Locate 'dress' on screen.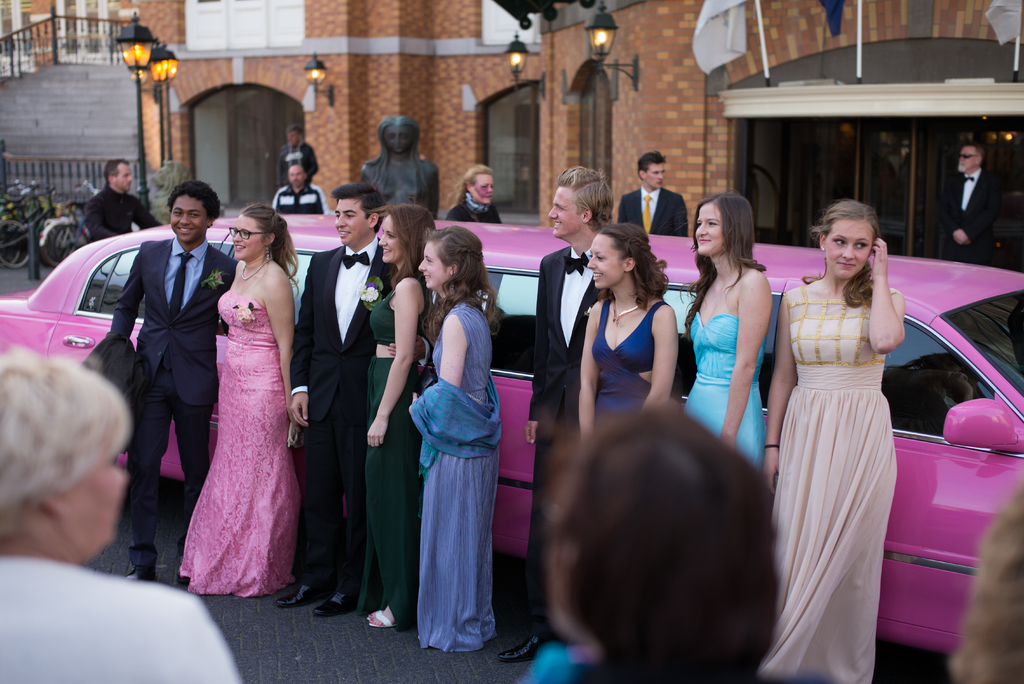
On screen at pyautogui.locateOnScreen(757, 285, 899, 683).
